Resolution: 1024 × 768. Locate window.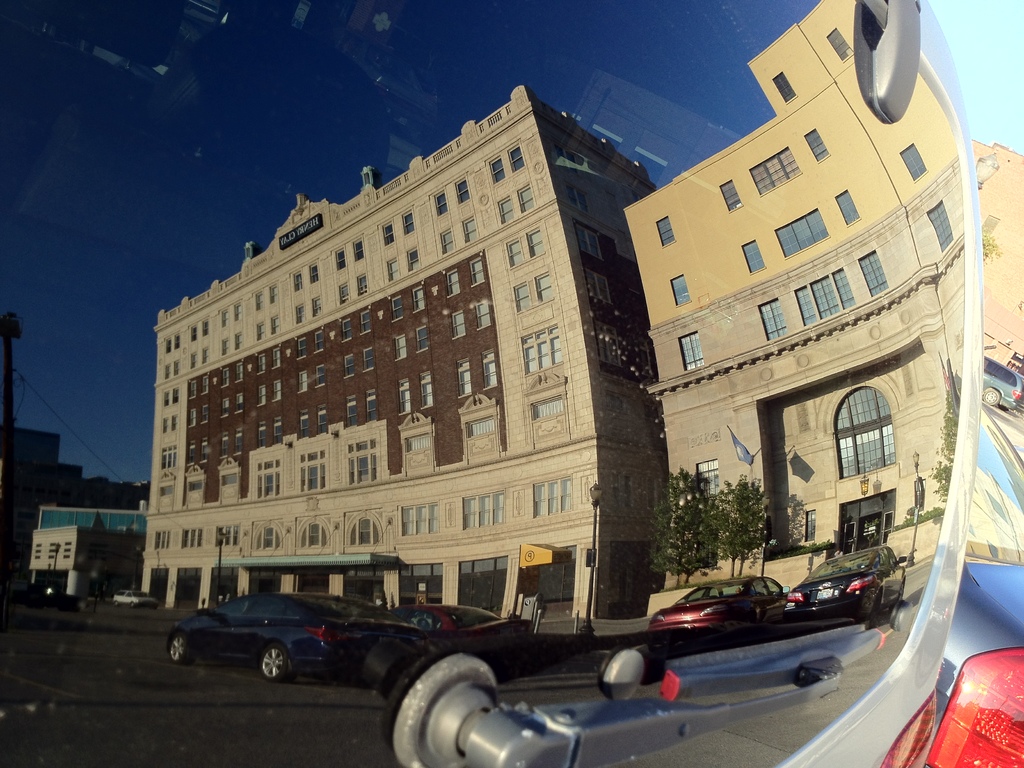
locate(840, 379, 906, 498).
